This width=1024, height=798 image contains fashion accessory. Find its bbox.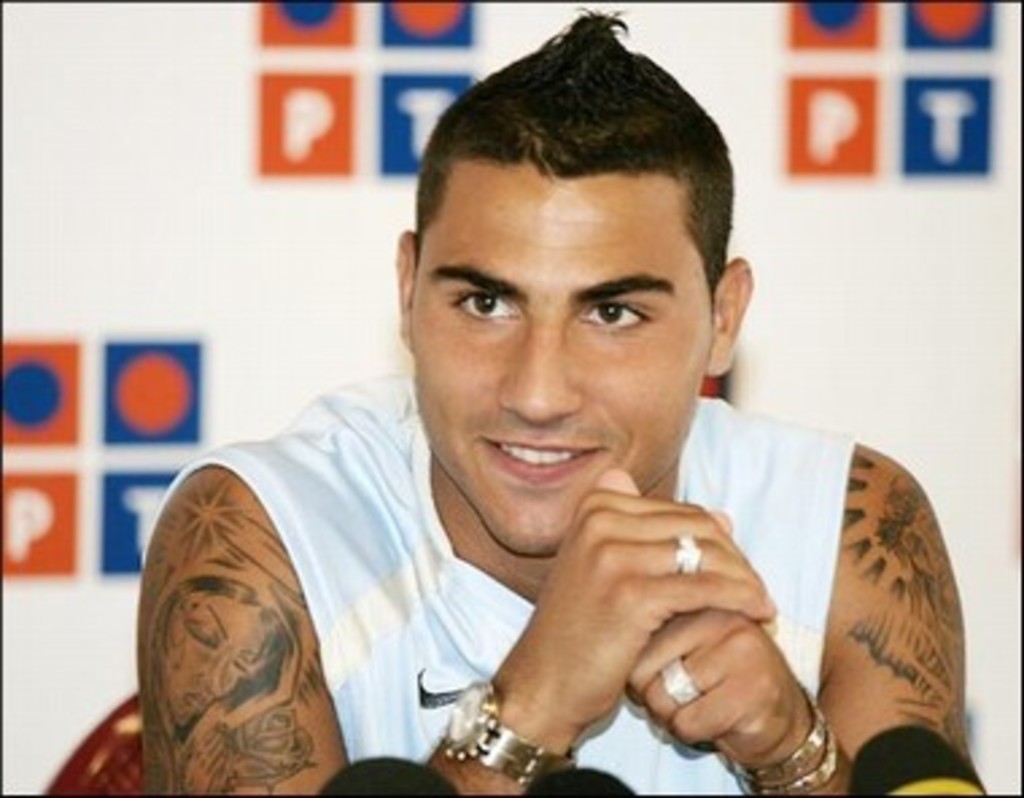
[left=736, top=679, right=838, bottom=795].
